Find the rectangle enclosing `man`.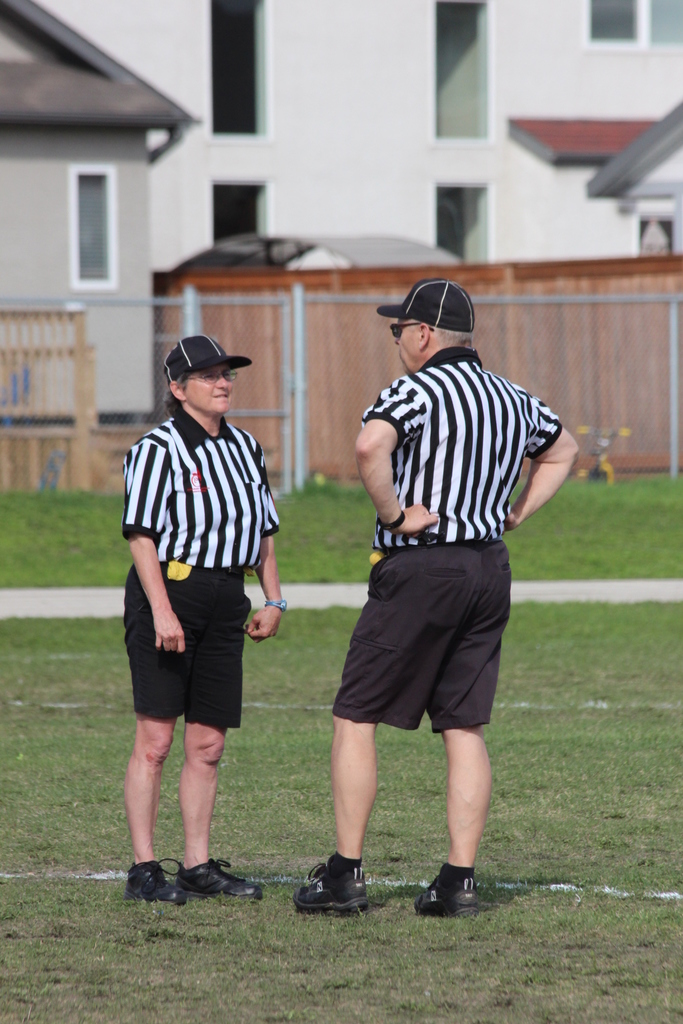
left=113, top=326, right=286, bottom=895.
